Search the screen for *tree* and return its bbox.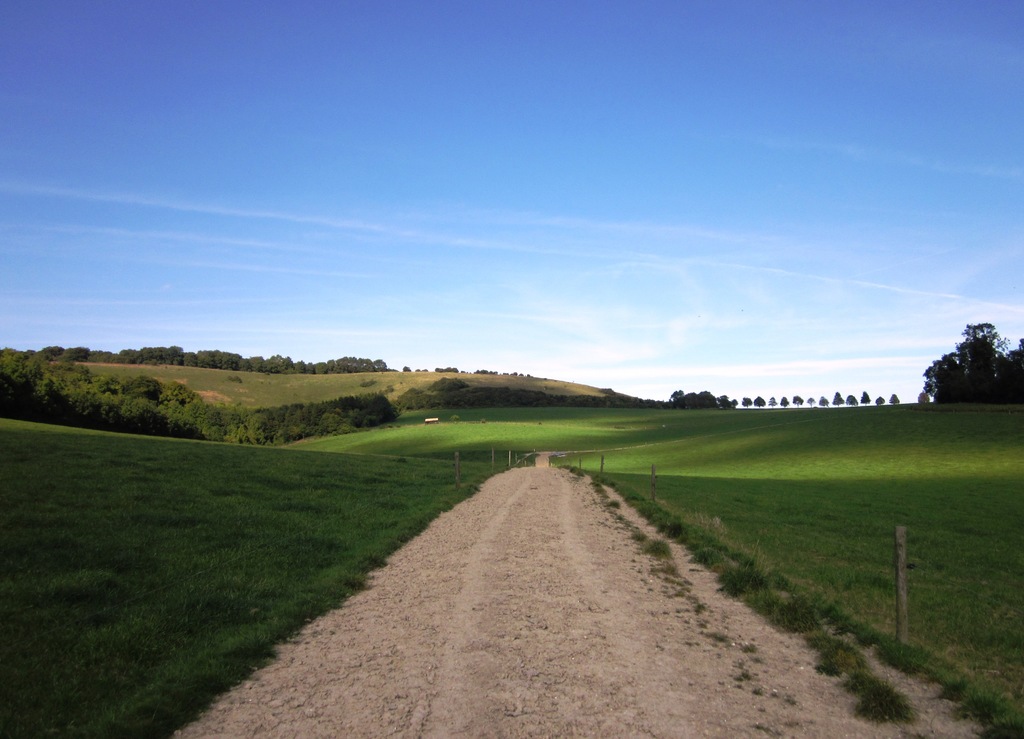
Found: select_region(844, 395, 856, 405).
